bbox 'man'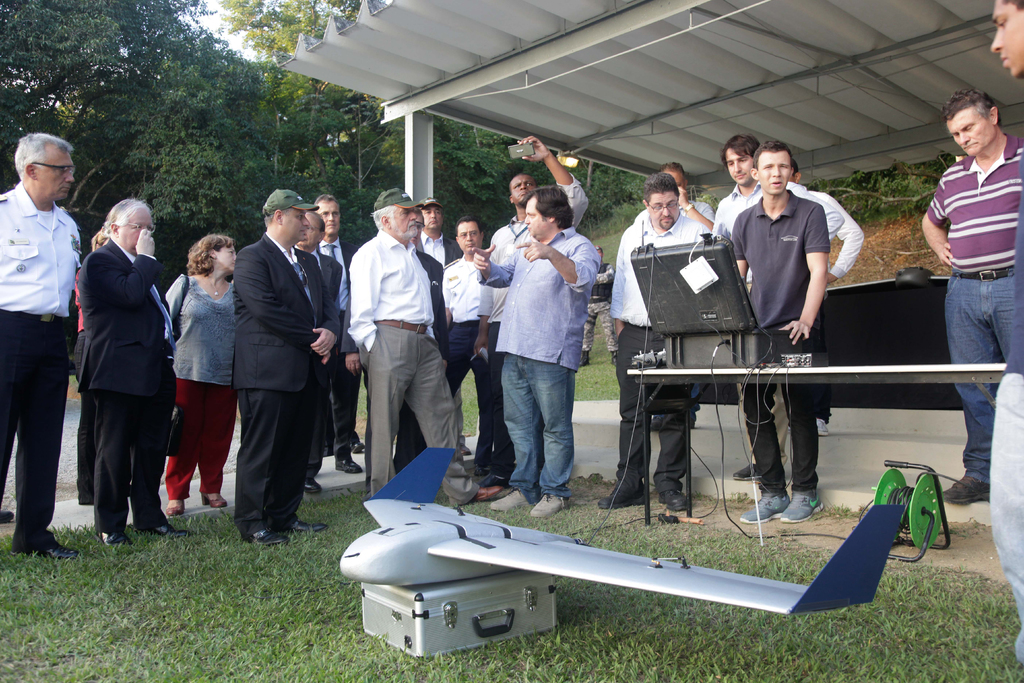
[x1=80, y1=194, x2=198, y2=545]
